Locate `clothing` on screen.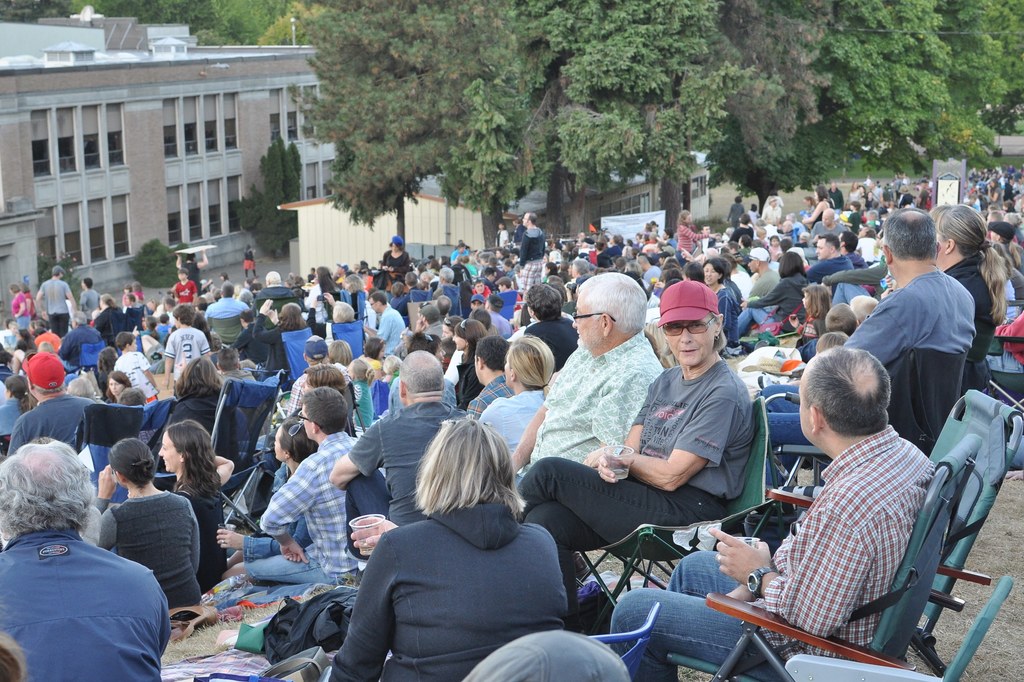
On screen at [left=17, top=338, right=39, bottom=350].
